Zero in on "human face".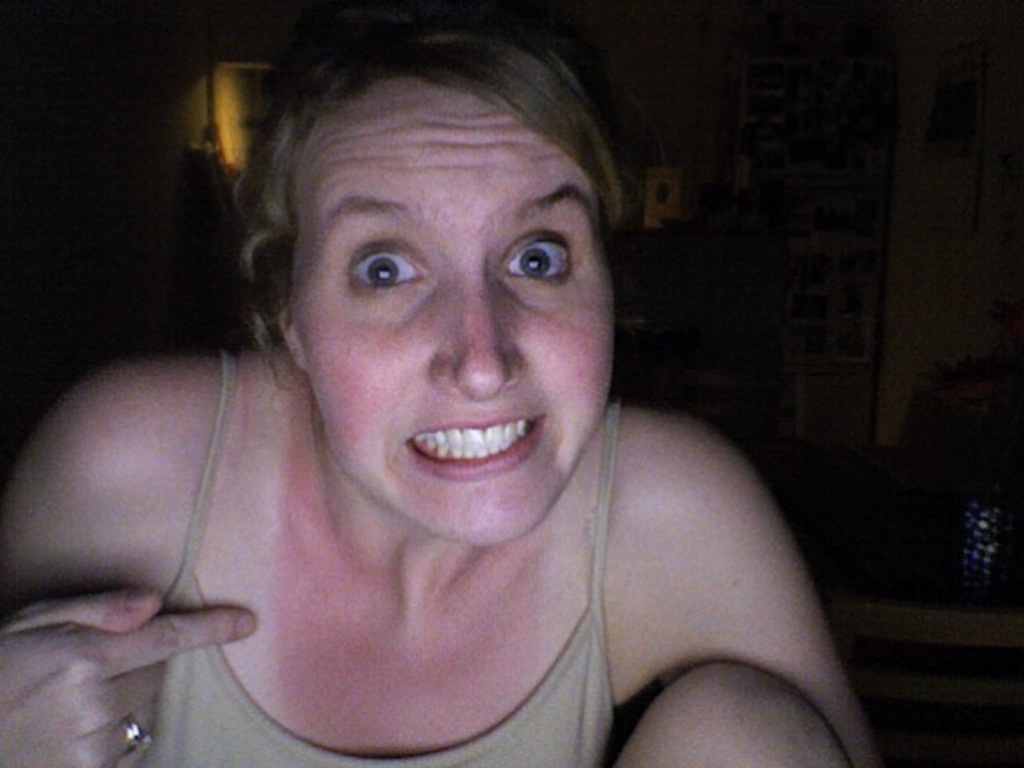
Zeroed in: (x1=285, y1=72, x2=622, y2=544).
